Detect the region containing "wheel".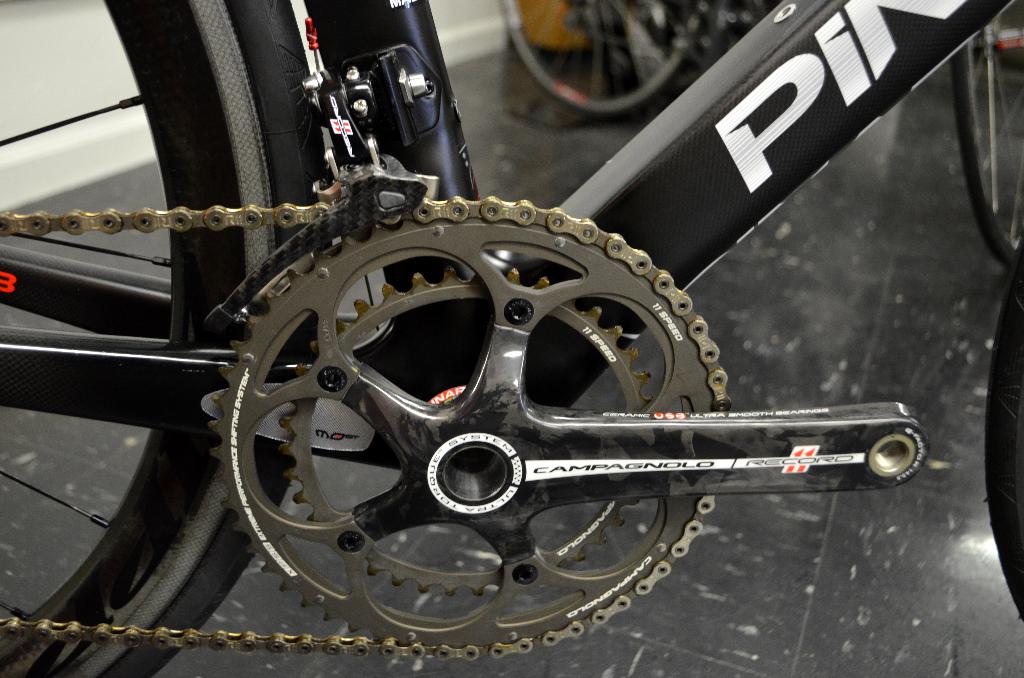
box(495, 0, 714, 116).
